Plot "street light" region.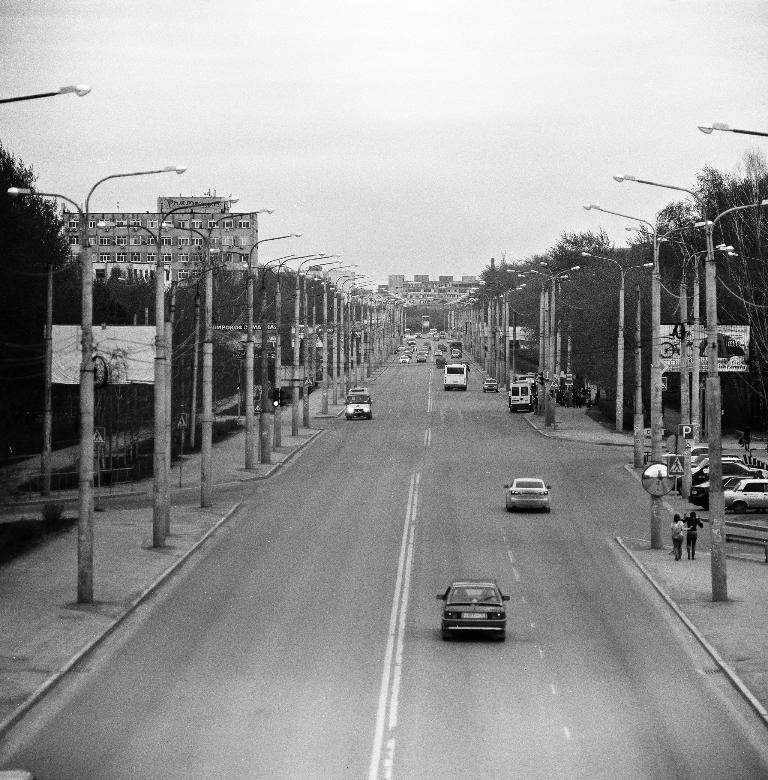
Plotted at region(577, 244, 653, 428).
